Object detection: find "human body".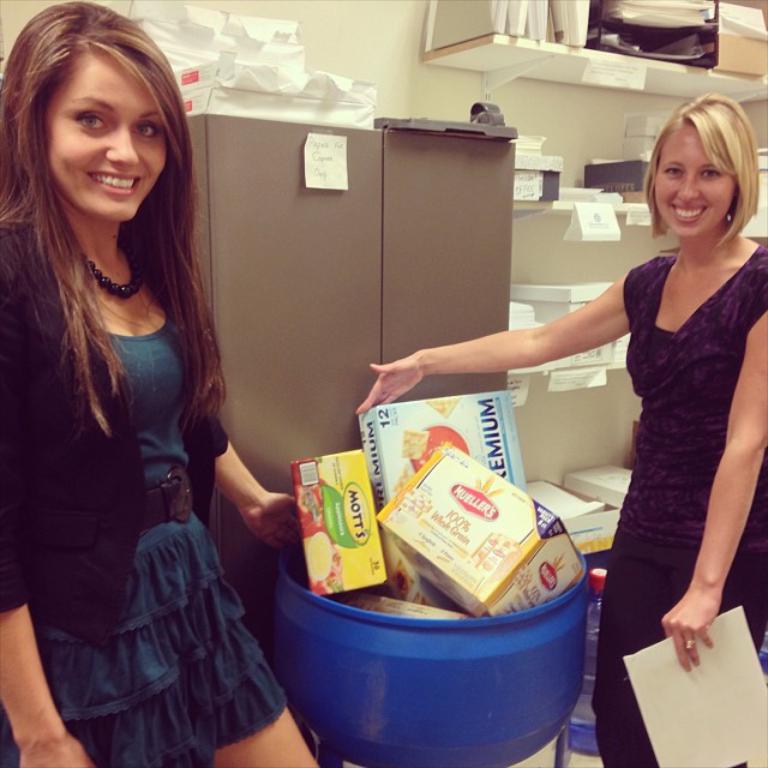
0,211,298,767.
